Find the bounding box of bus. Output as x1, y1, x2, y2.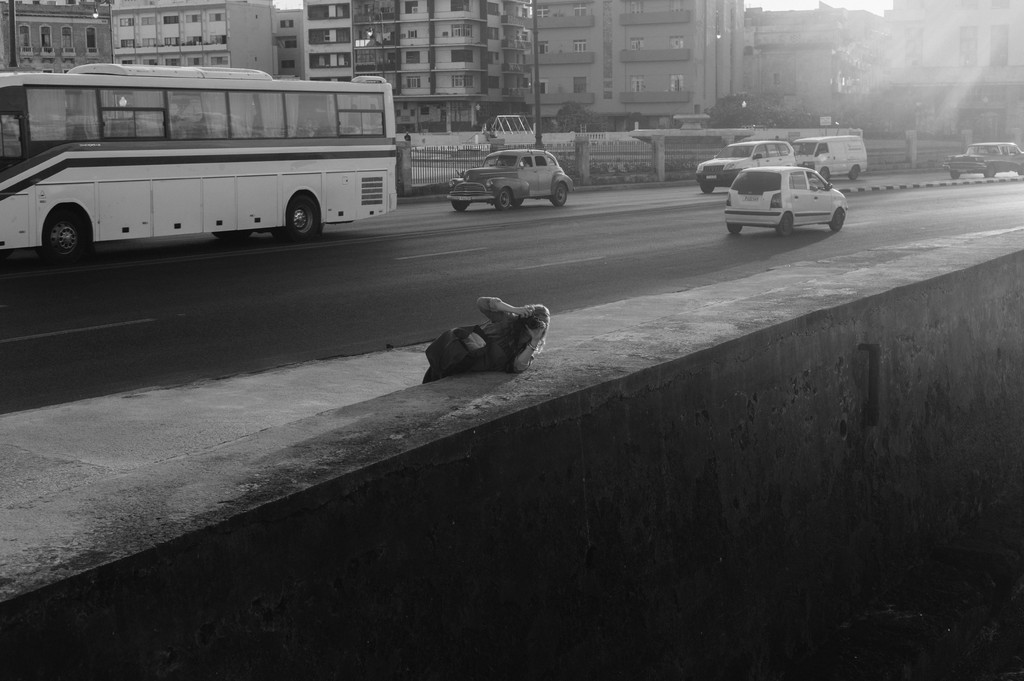
0, 58, 399, 266.
